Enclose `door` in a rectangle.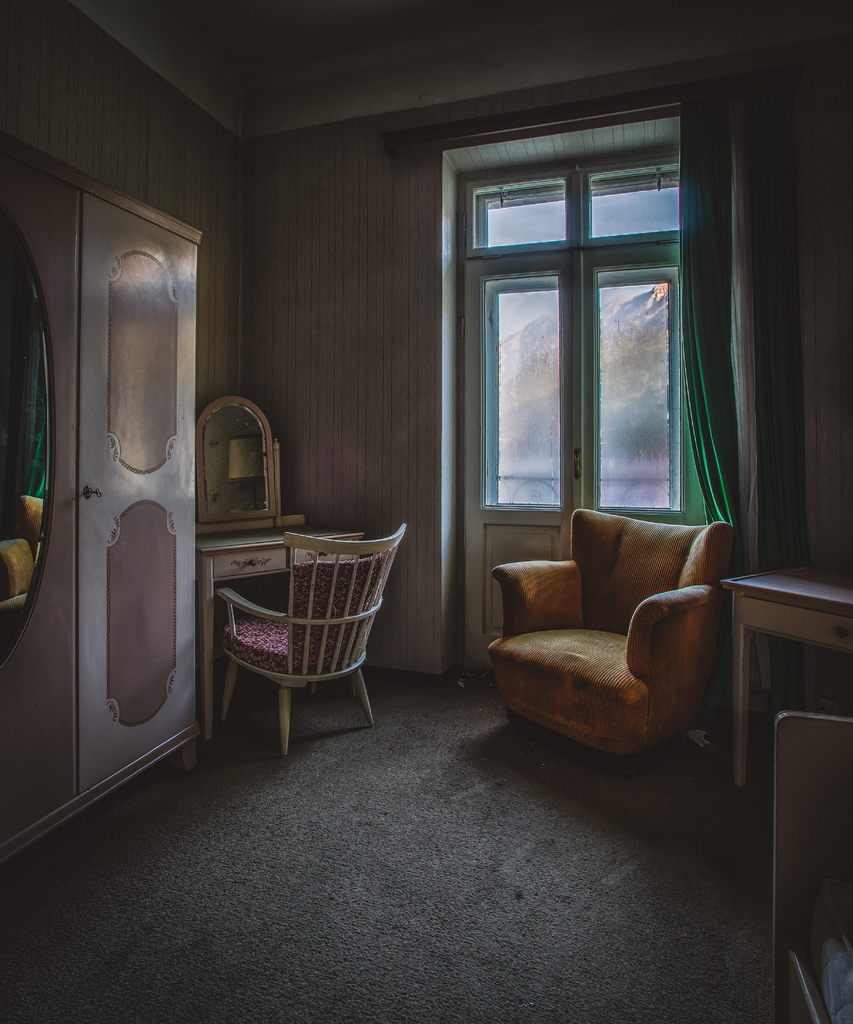
[88, 197, 205, 792].
